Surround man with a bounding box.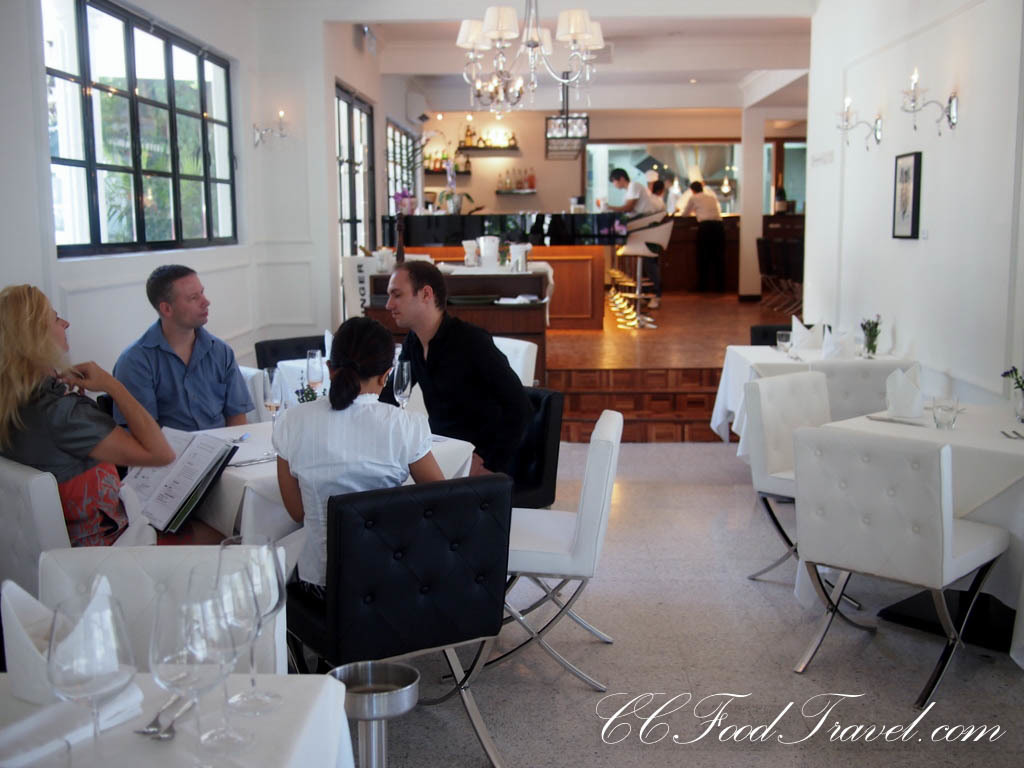
(377, 259, 551, 505).
